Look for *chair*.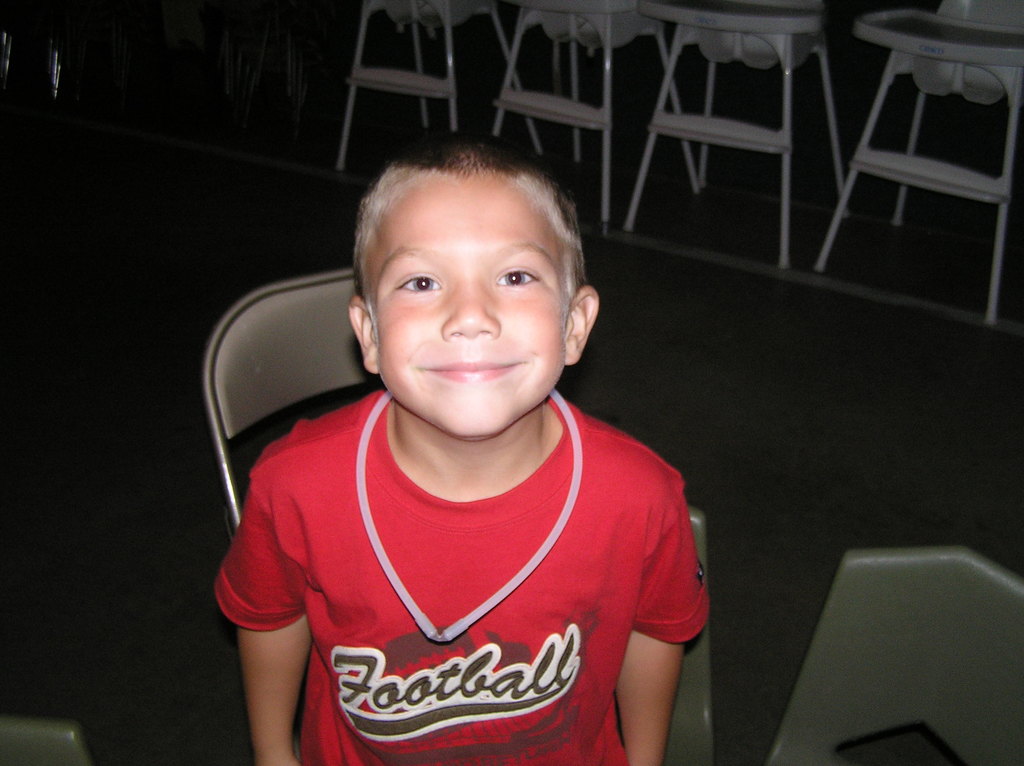
Found: x1=808, y1=0, x2=1023, y2=319.
